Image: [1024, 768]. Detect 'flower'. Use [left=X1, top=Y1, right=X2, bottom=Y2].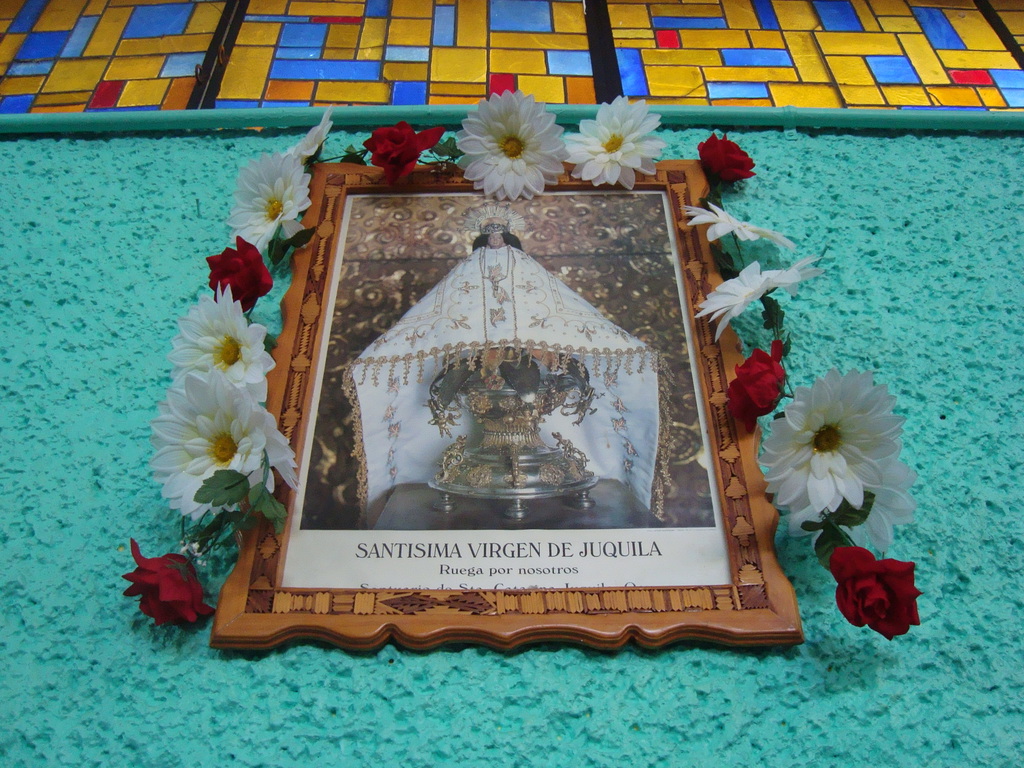
[left=225, top=152, right=314, bottom=255].
